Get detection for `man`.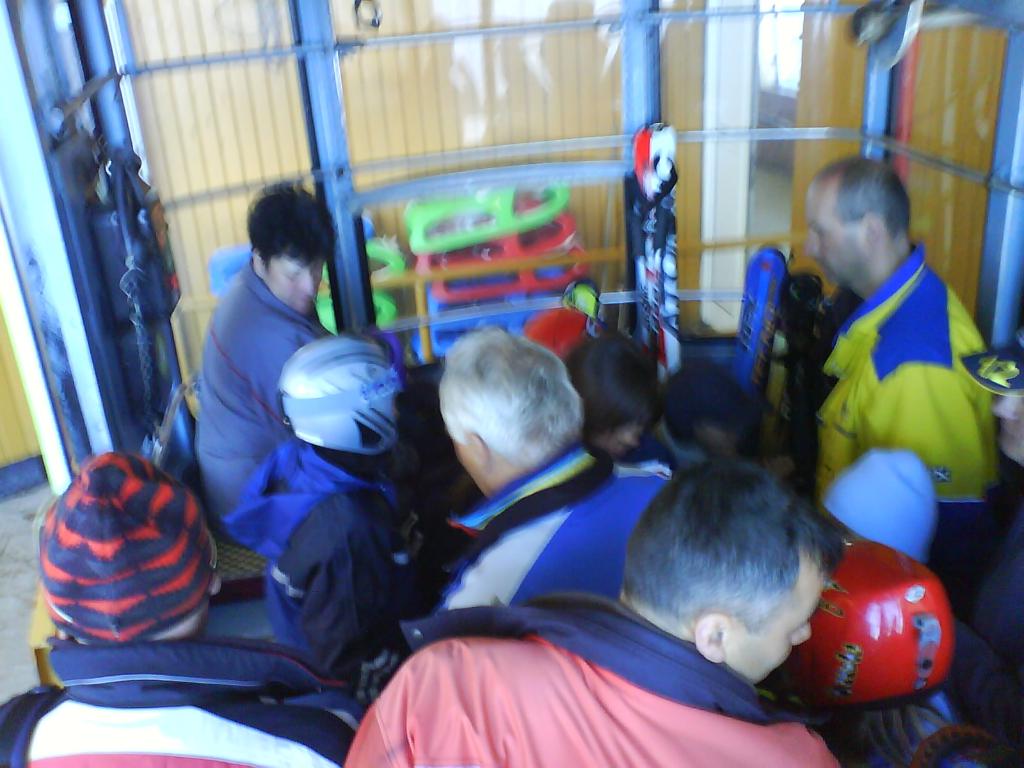
Detection: BBox(344, 457, 847, 767).
